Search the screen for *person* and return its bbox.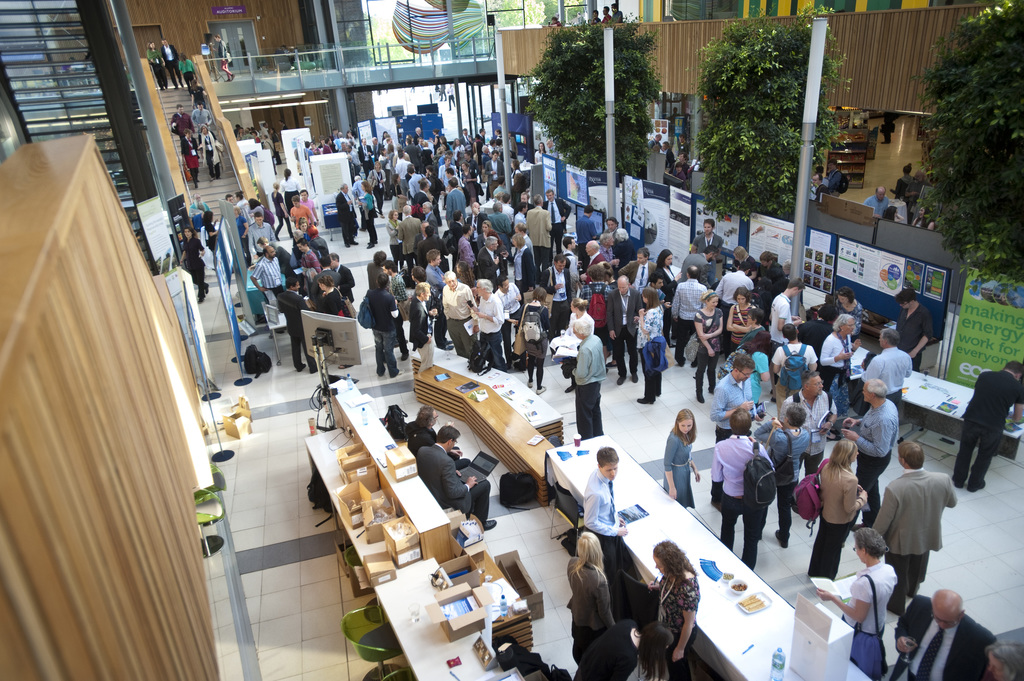
Found: (678,155,692,182).
